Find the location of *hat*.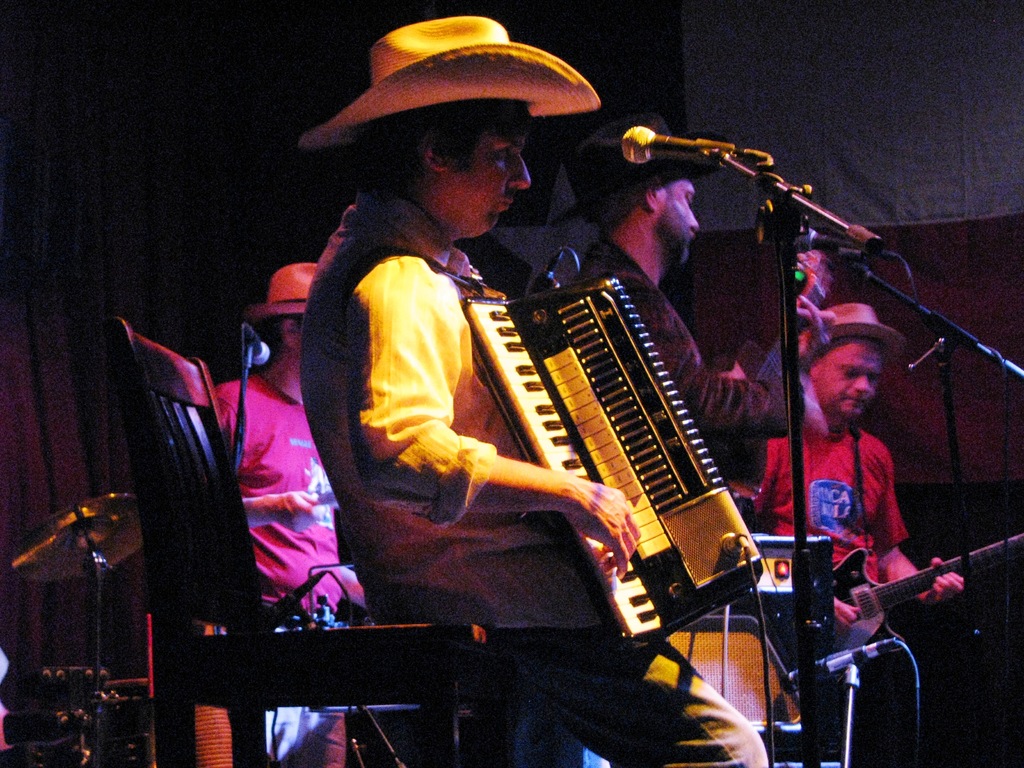
Location: l=804, t=304, r=906, b=362.
